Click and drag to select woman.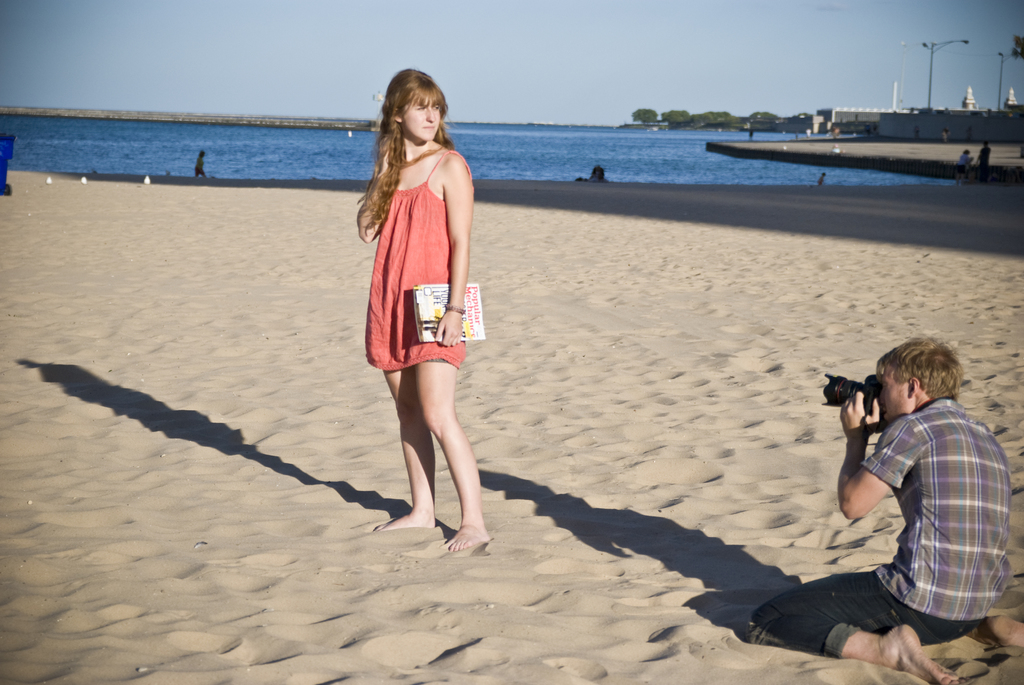
Selection: locate(346, 68, 497, 534).
